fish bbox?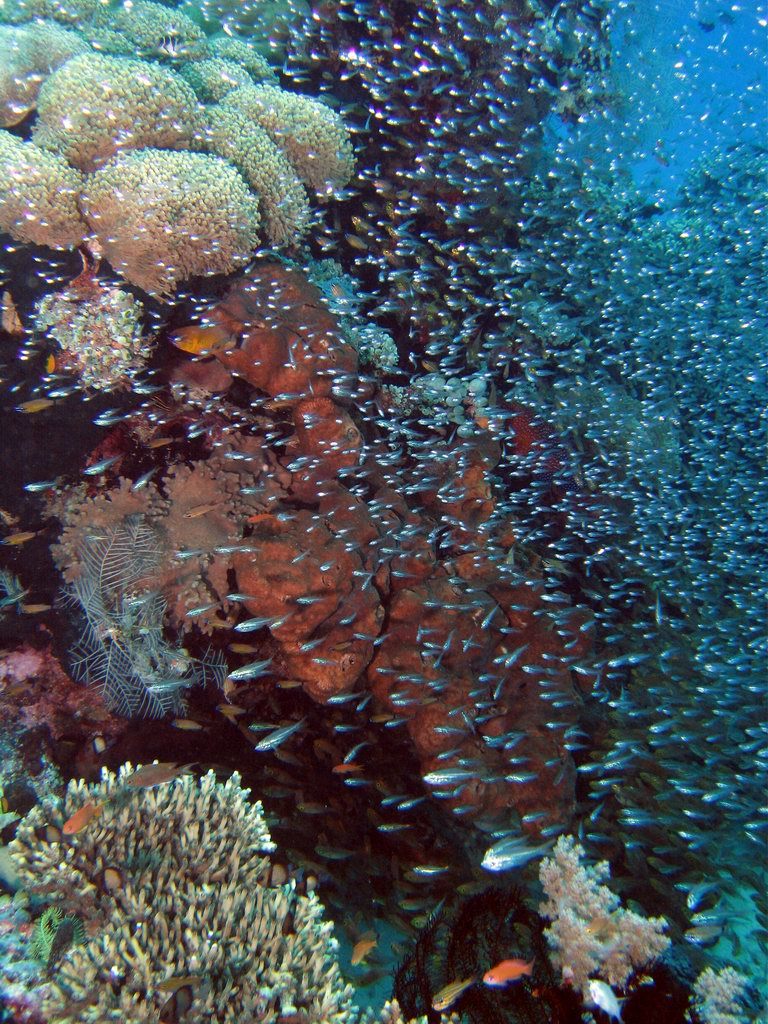
(170, 320, 252, 361)
